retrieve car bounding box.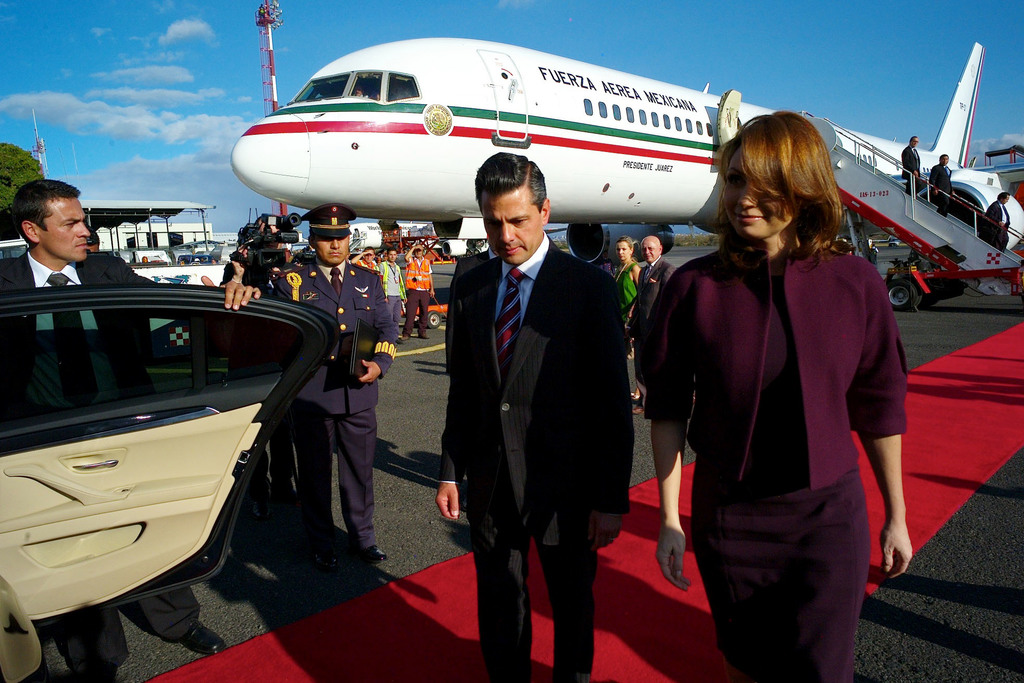
Bounding box: l=0, t=292, r=340, b=682.
